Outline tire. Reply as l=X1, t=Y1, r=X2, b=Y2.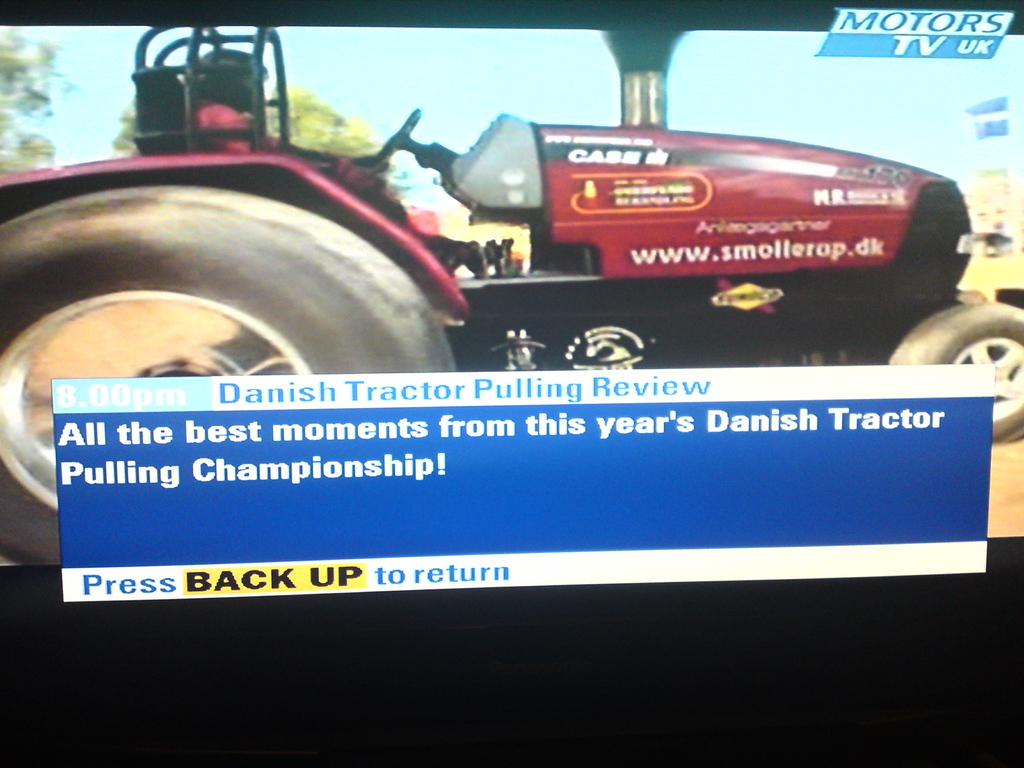
l=0, t=188, r=455, b=566.
